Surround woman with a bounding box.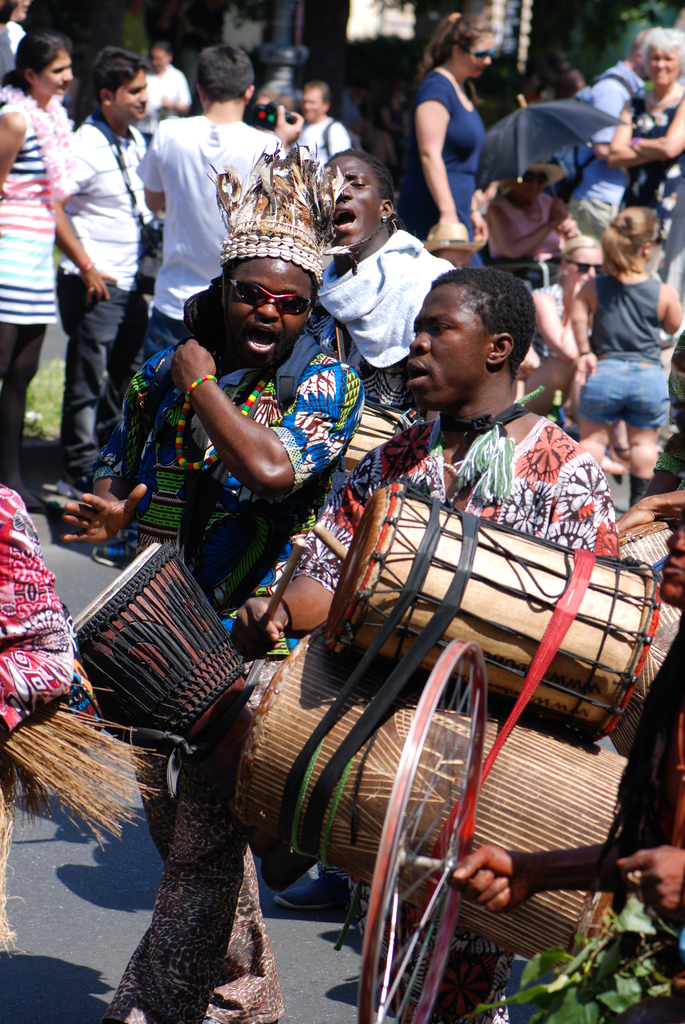
<region>0, 31, 74, 467</region>.
